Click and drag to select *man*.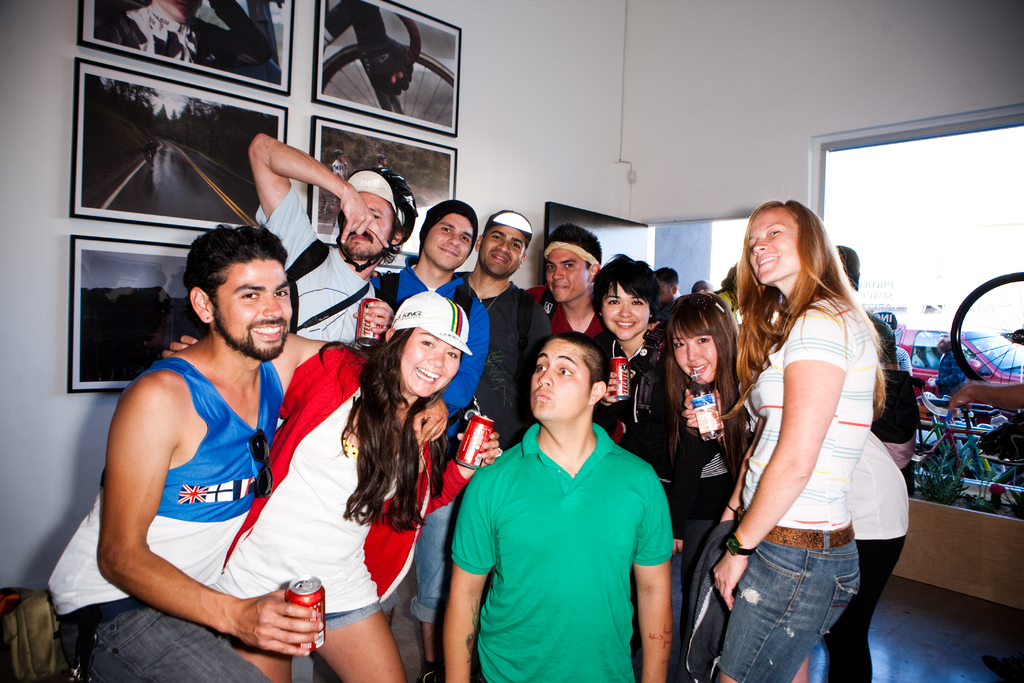
Selection: 525/224/609/346.
